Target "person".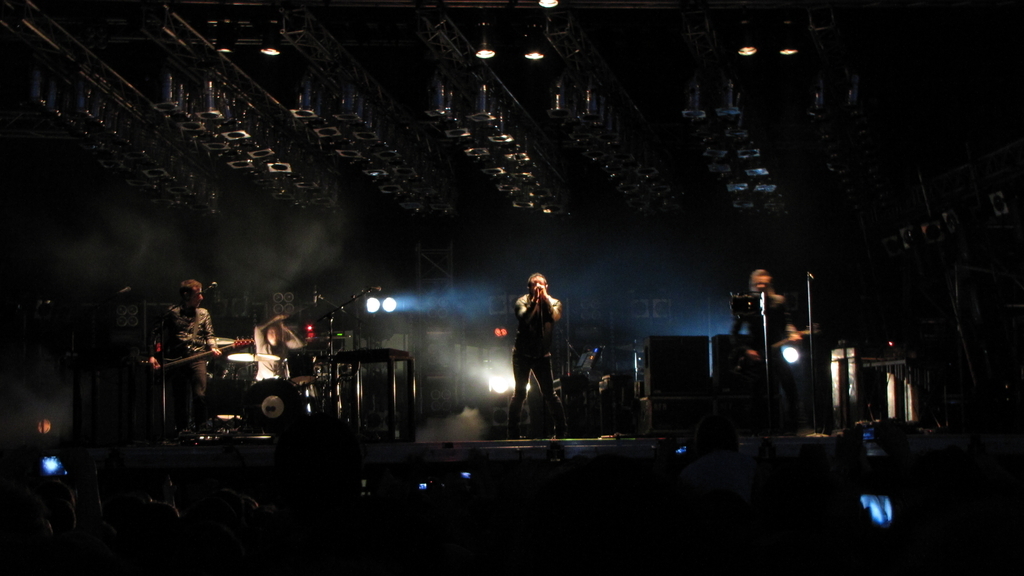
Target region: <bbox>726, 264, 789, 438</bbox>.
